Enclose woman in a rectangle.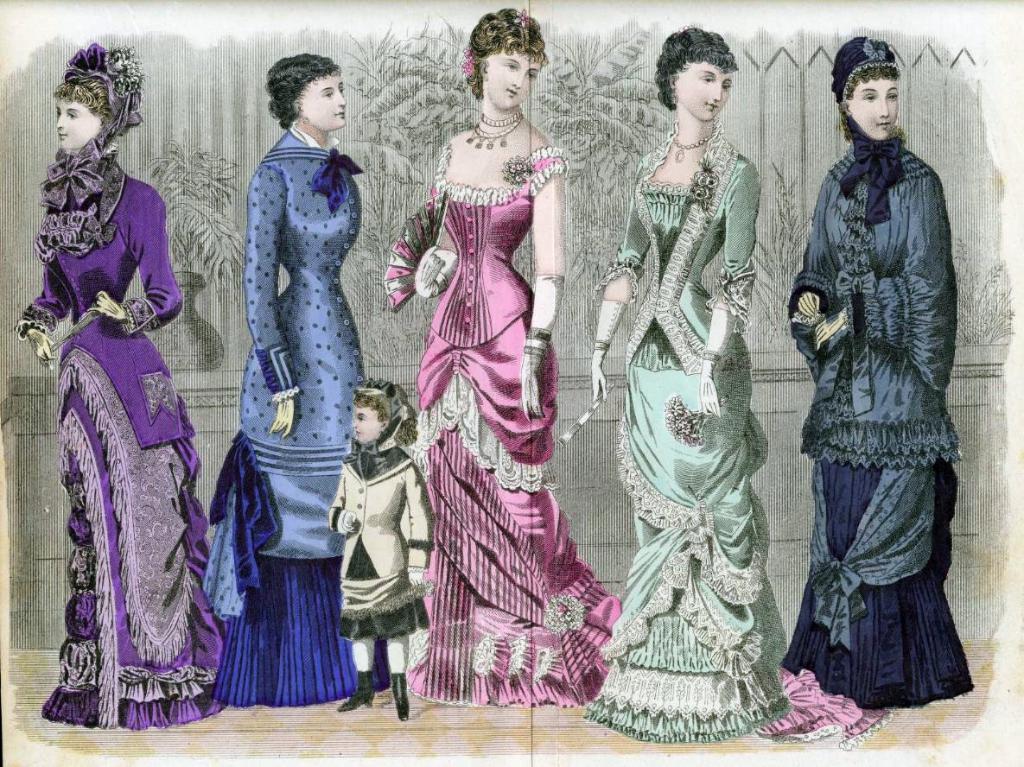
791, 37, 974, 714.
